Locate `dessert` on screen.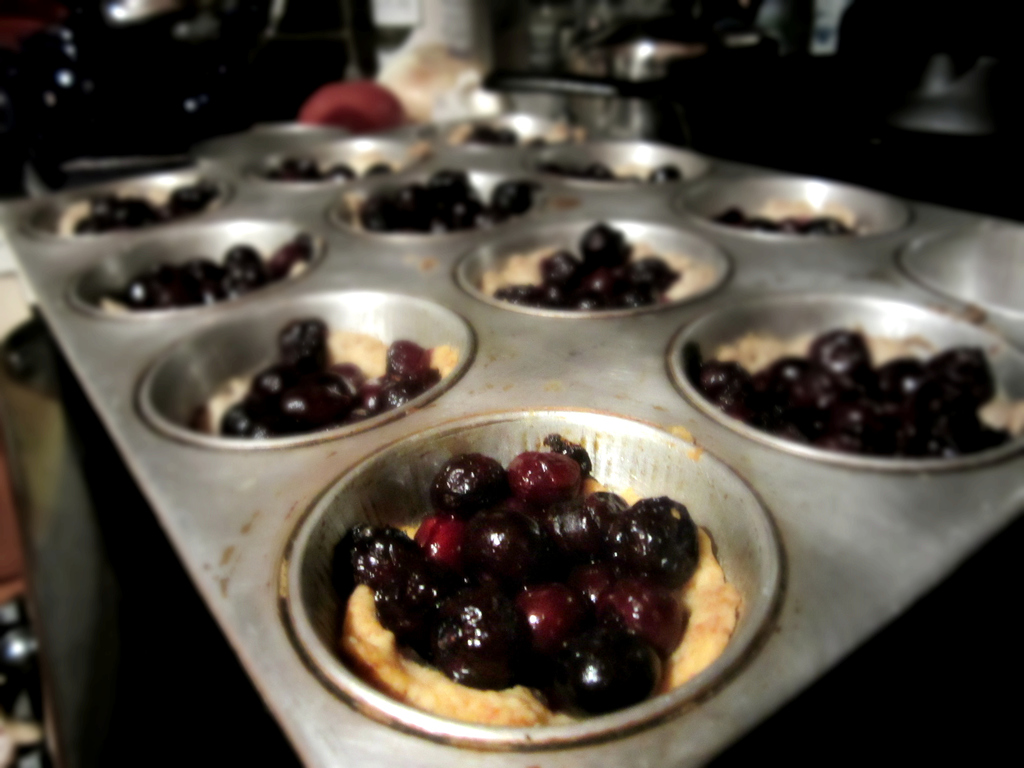
On screen at pyautogui.locateOnScreen(347, 175, 549, 250).
